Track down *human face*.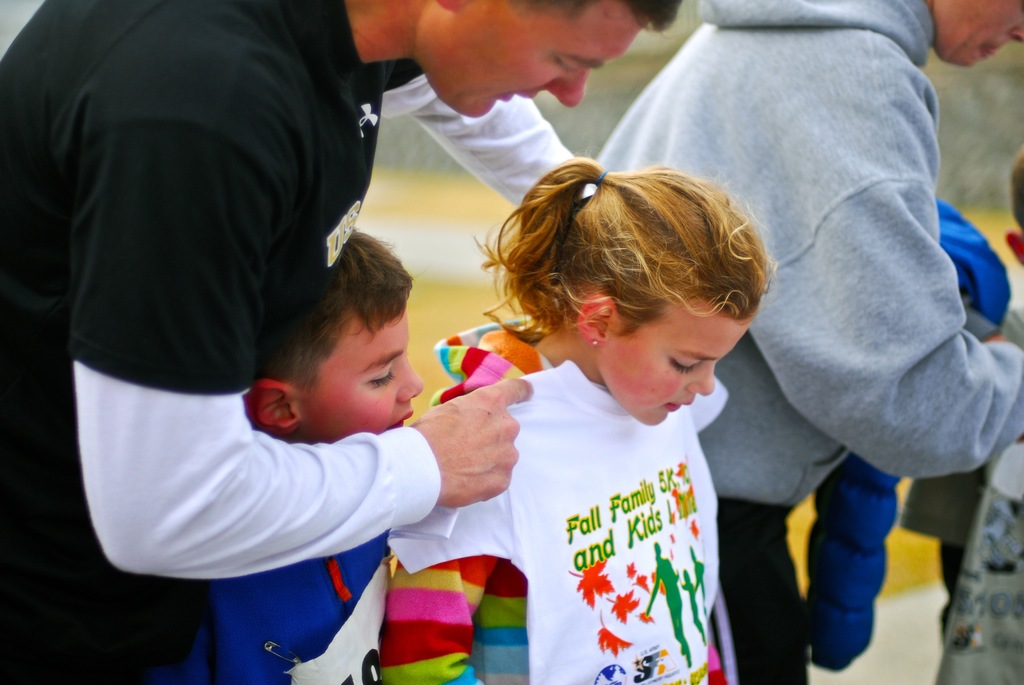
Tracked to bbox=[412, 0, 651, 122].
